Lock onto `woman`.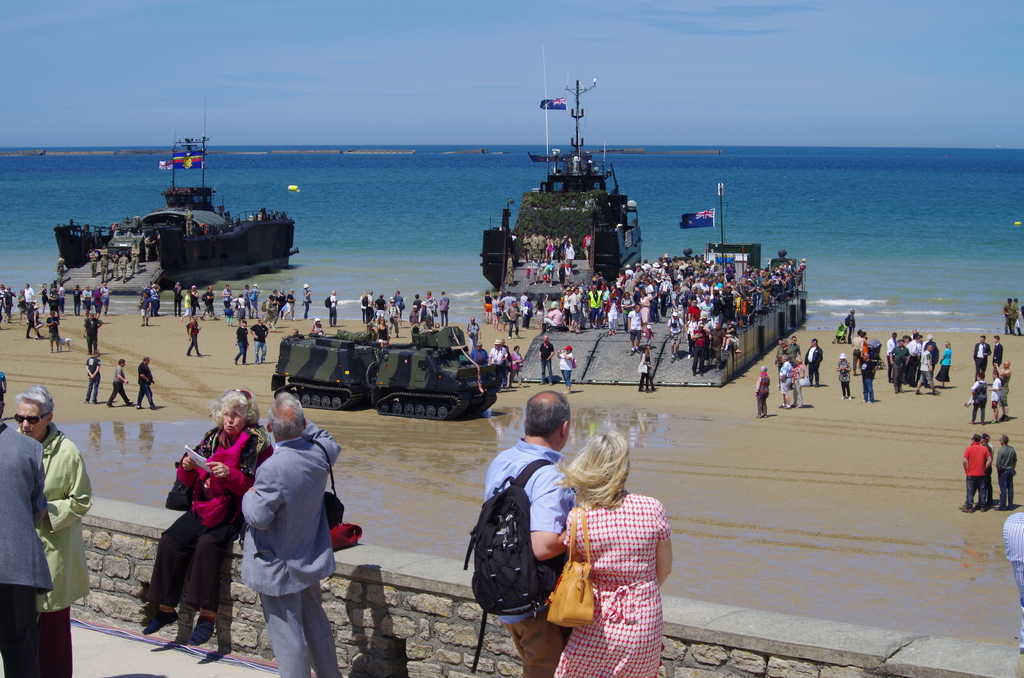
Locked: crop(181, 289, 193, 321).
